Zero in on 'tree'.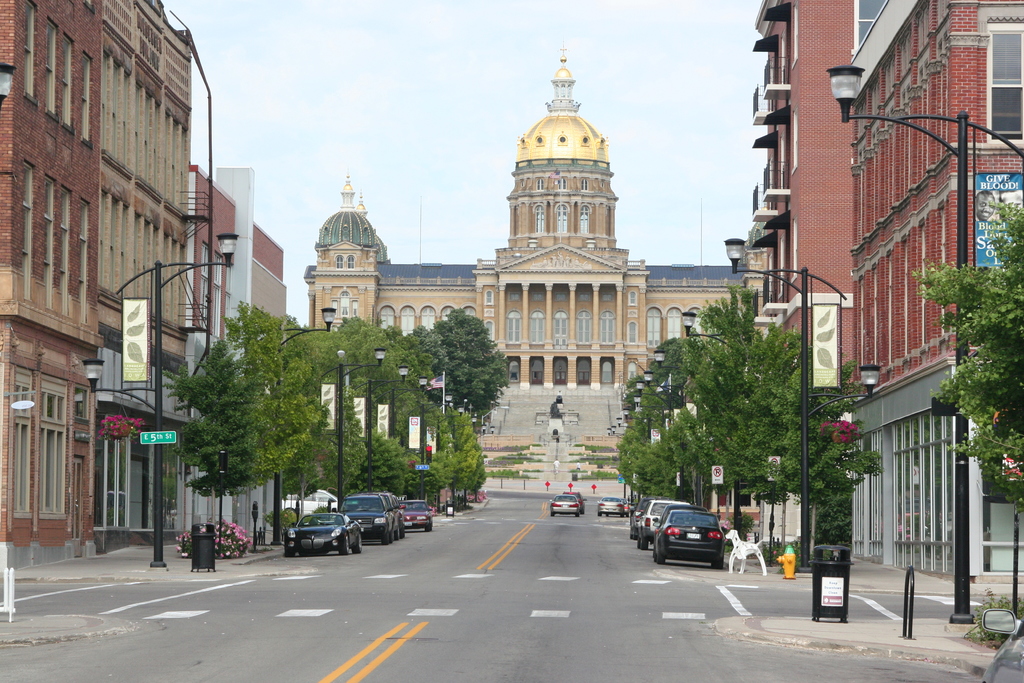
Zeroed in: bbox=(626, 293, 823, 513).
